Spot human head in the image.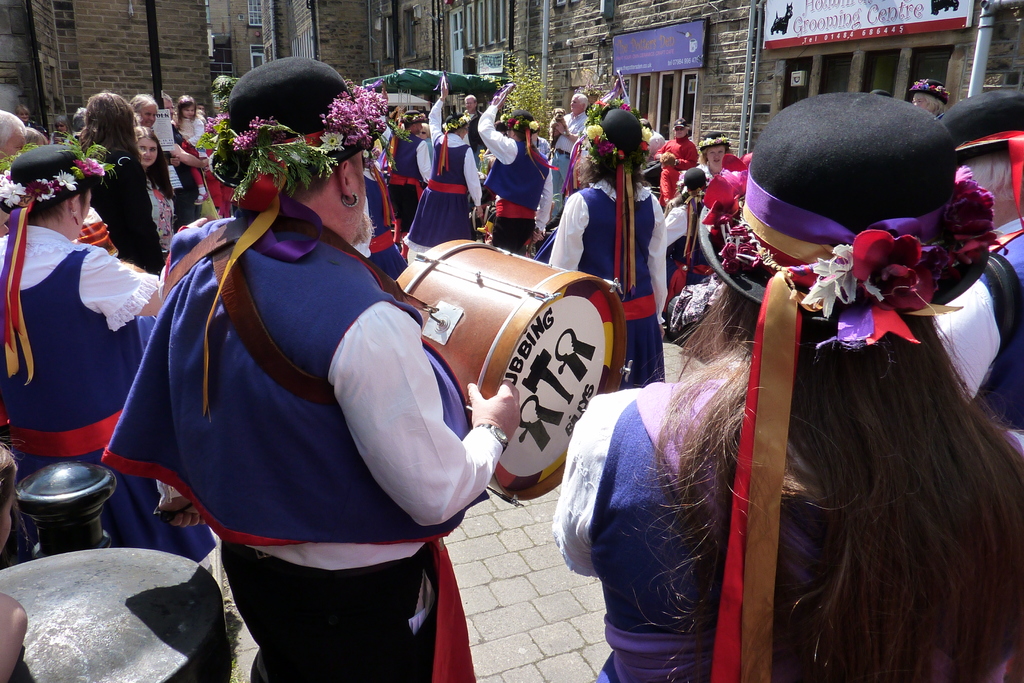
human head found at x1=417, y1=122, x2=430, y2=138.
